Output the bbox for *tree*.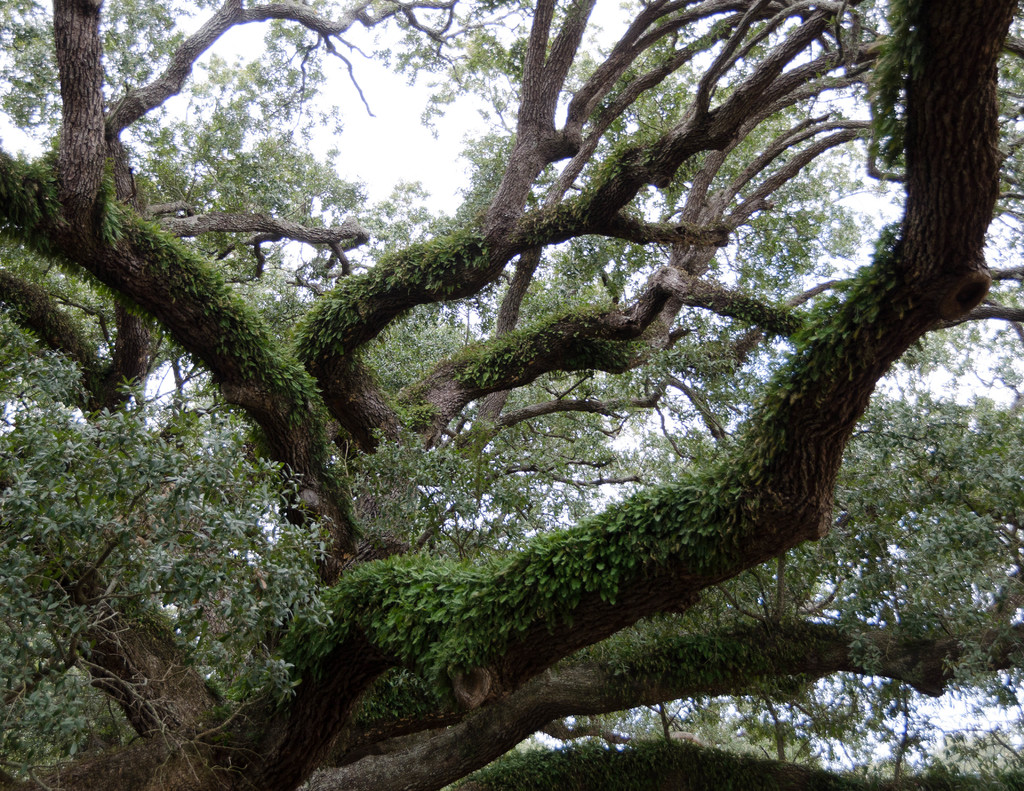
box(22, 0, 980, 779).
